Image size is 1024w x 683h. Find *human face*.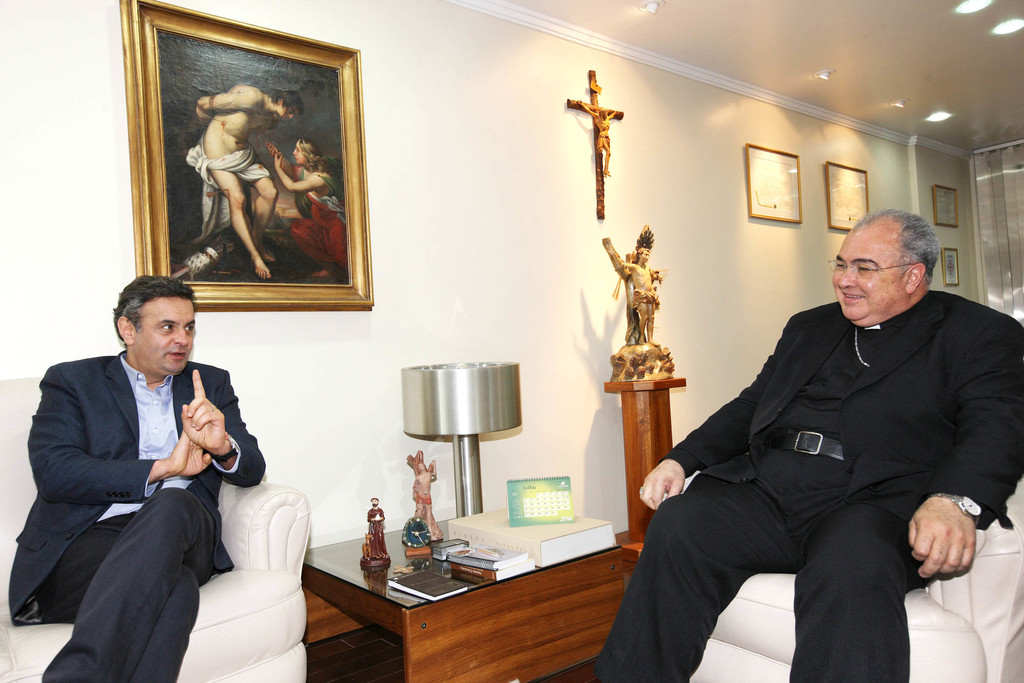
128 295 194 375.
